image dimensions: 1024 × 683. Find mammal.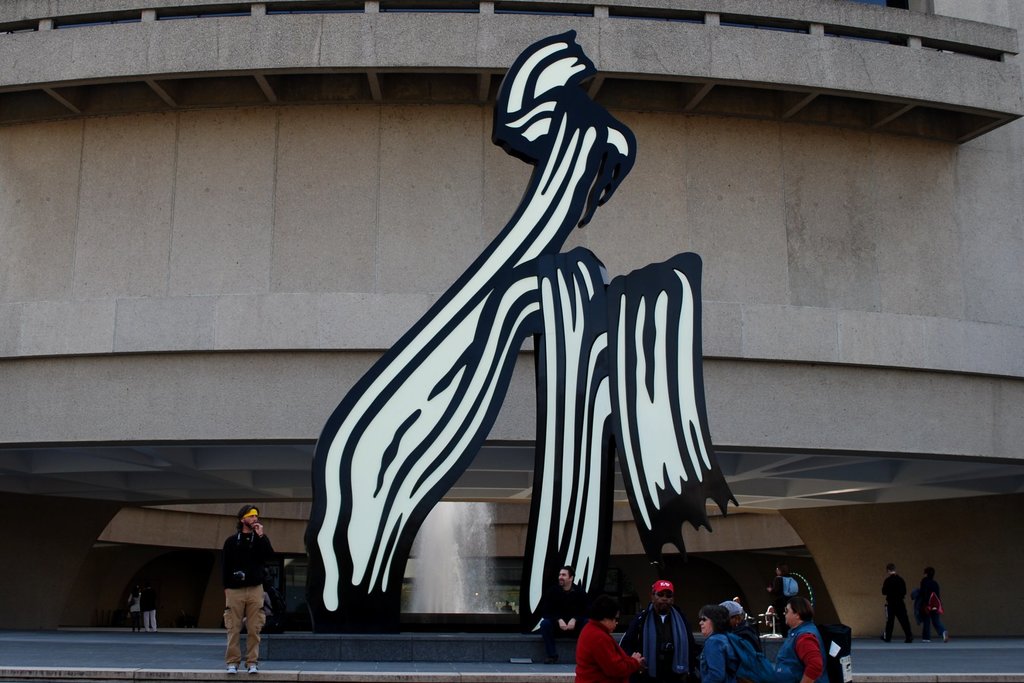
bbox(573, 591, 645, 682).
